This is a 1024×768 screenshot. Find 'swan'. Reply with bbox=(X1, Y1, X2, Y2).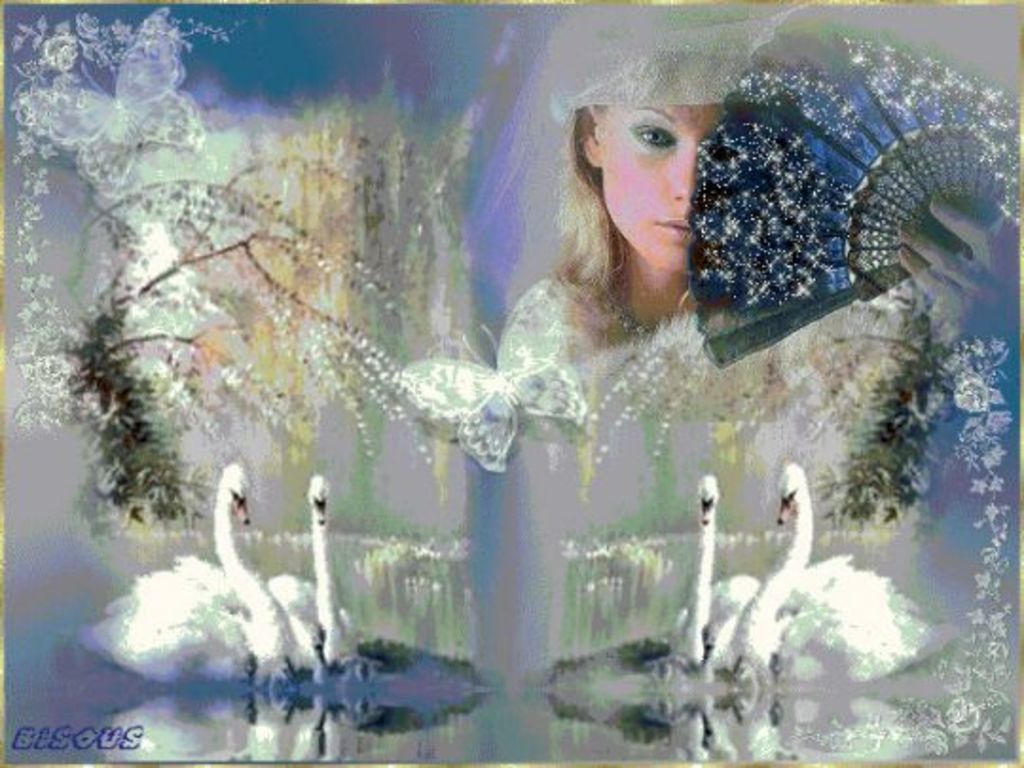
bbox=(669, 472, 757, 658).
